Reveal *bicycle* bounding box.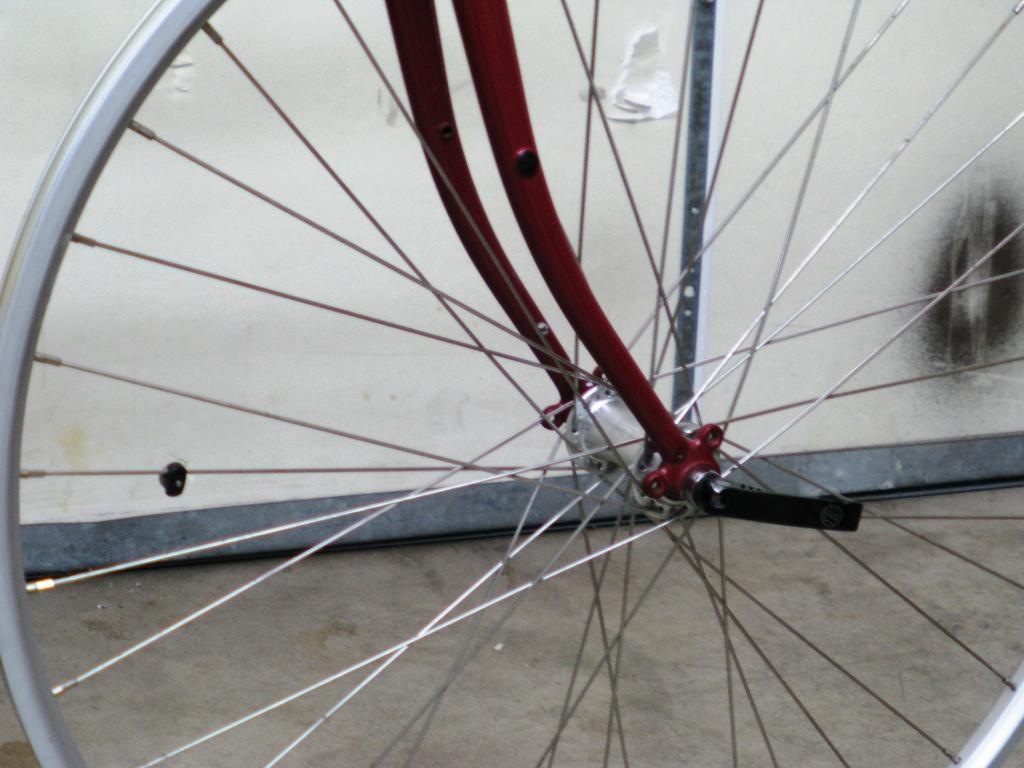
Revealed: <box>17,0,1023,726</box>.
